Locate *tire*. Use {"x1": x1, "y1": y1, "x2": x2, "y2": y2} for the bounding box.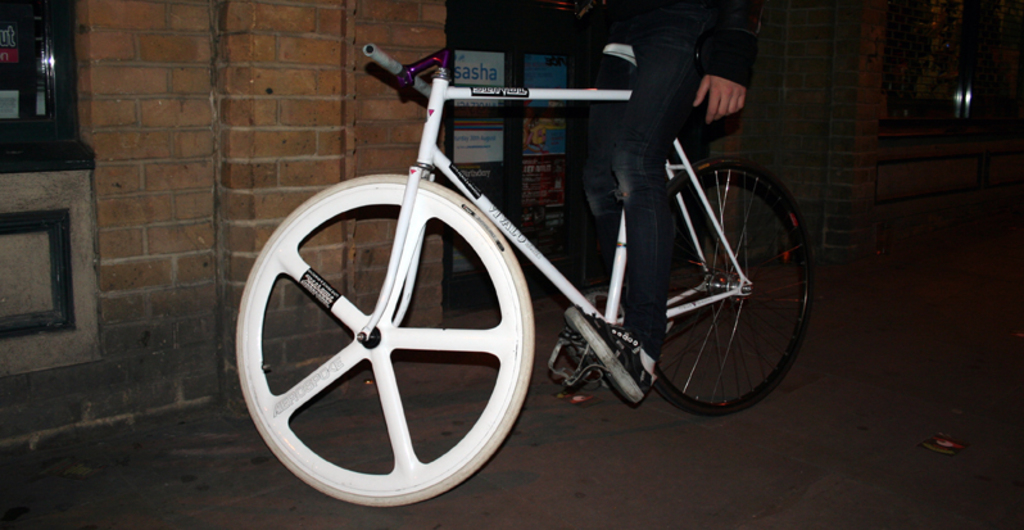
{"x1": 237, "y1": 150, "x2": 515, "y2": 504}.
